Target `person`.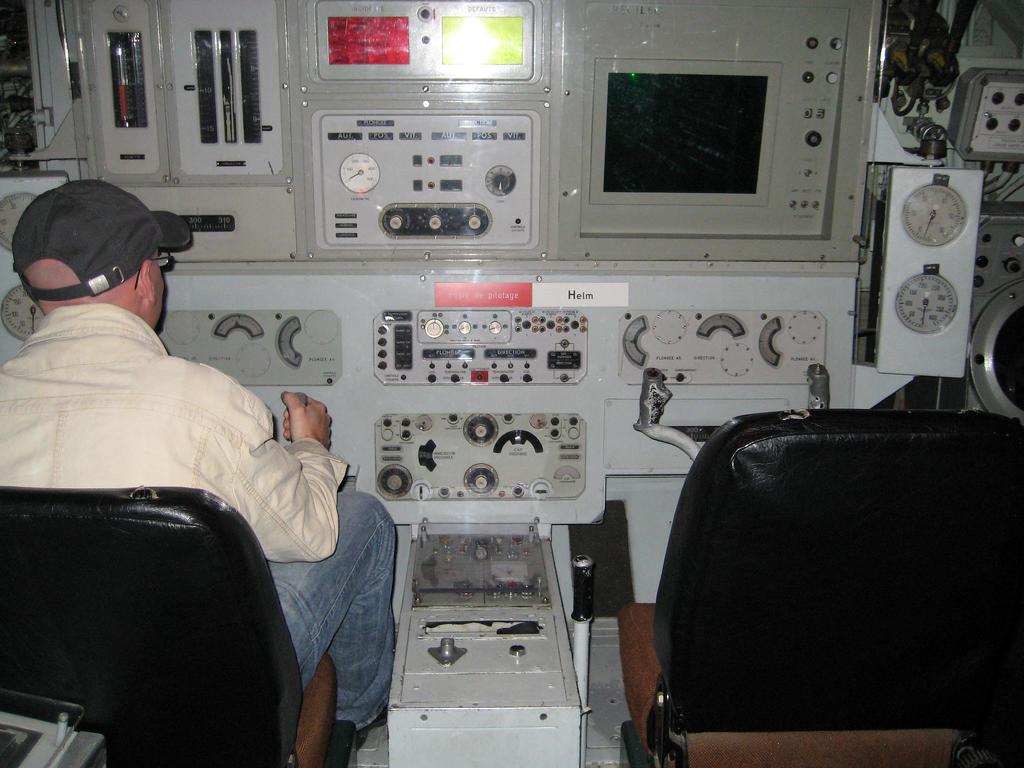
Target region: bbox=(0, 177, 400, 767).
